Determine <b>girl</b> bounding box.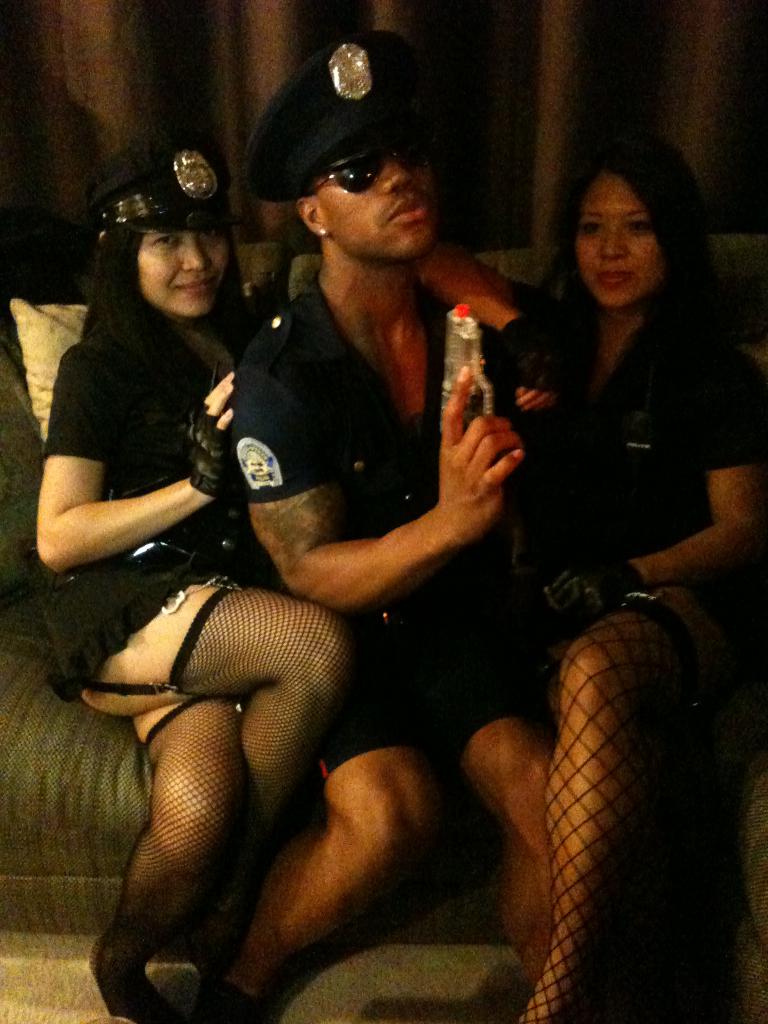
Determined: <box>24,127,362,1018</box>.
